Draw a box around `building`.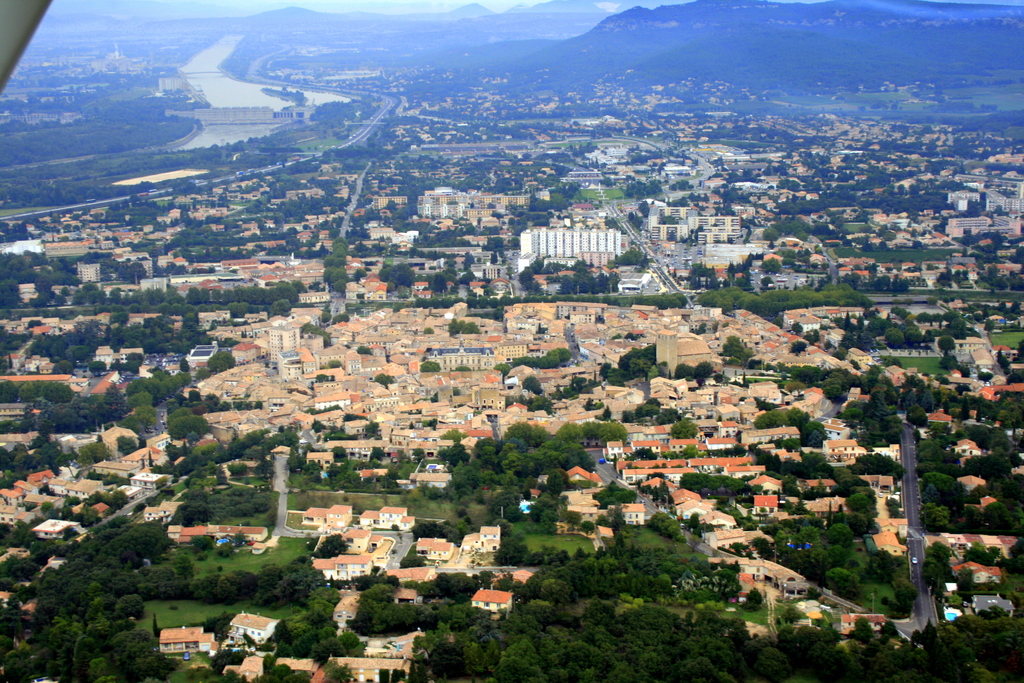
left=417, top=188, right=529, bottom=222.
